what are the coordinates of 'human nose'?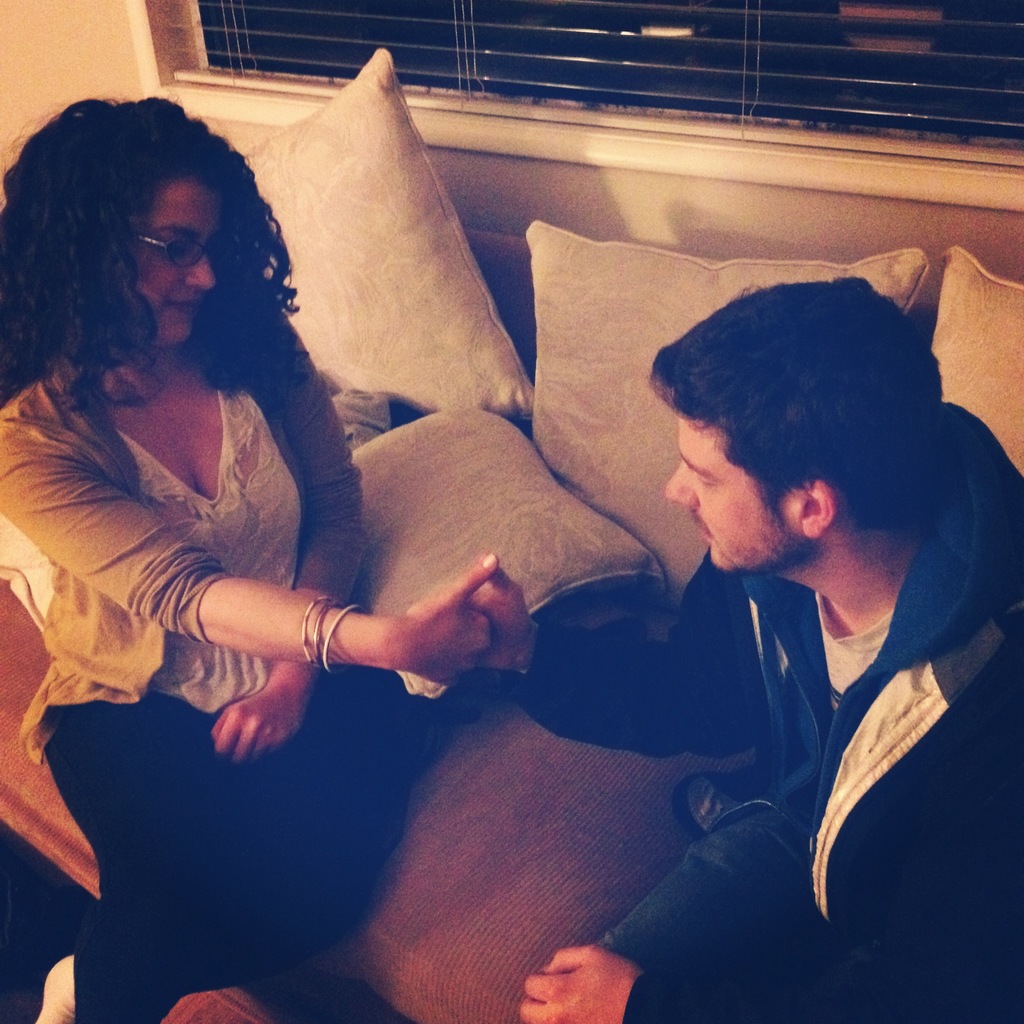
[left=659, top=452, right=699, bottom=512].
